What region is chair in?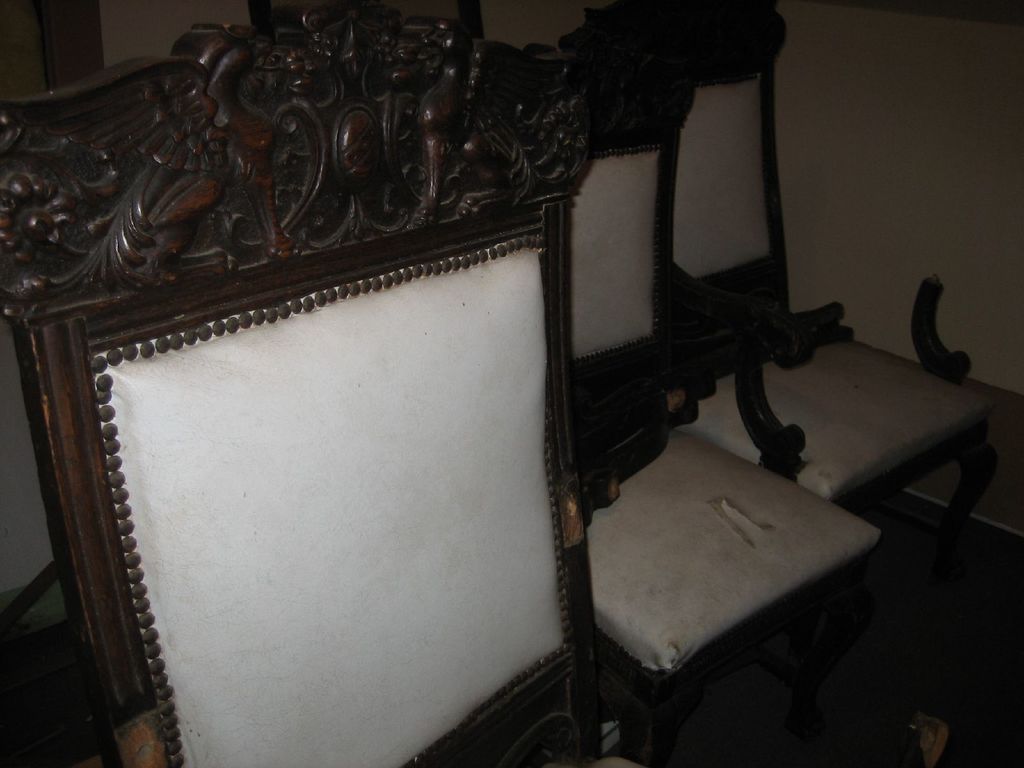
(0,4,595,767).
